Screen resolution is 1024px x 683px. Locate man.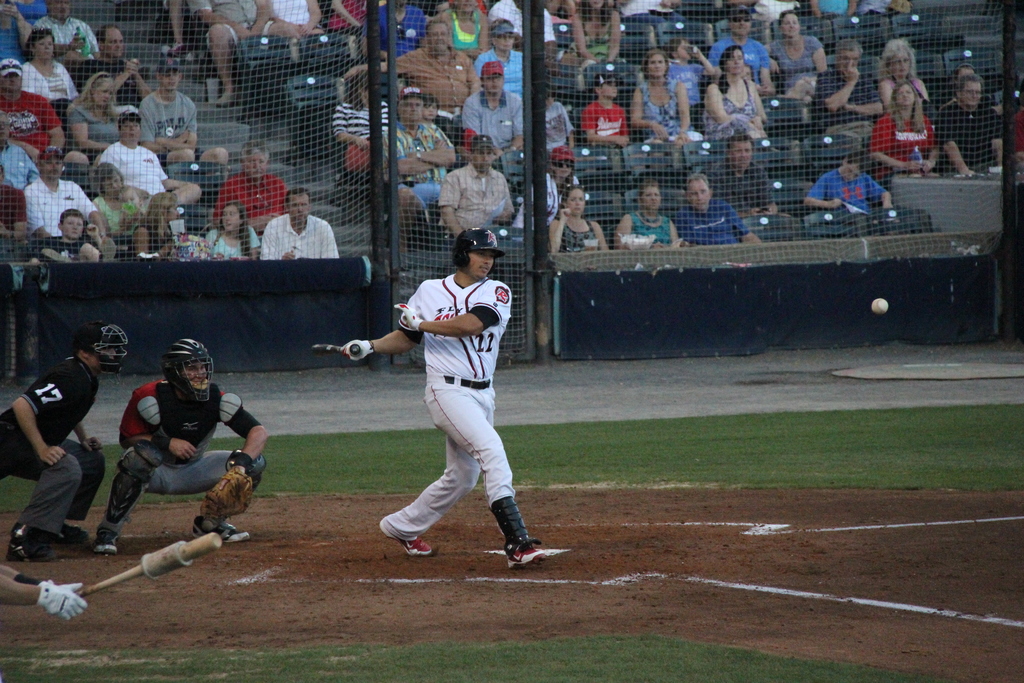
l=339, t=220, r=554, b=568.
